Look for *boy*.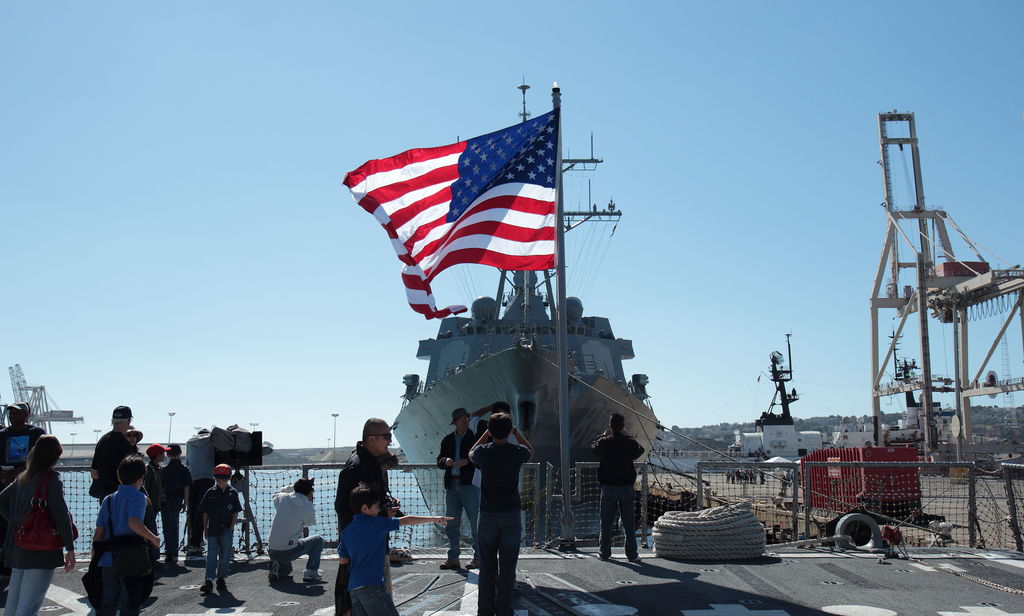
Found: 145/446/166/558.
